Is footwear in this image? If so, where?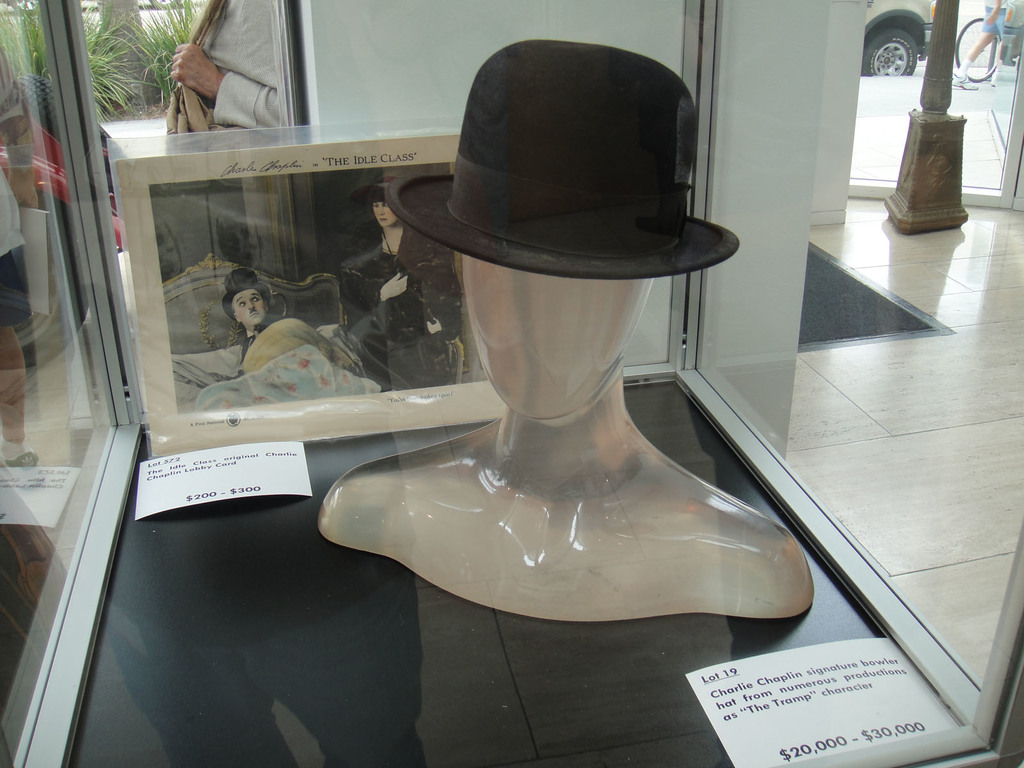
Yes, at Rect(950, 72, 982, 90).
